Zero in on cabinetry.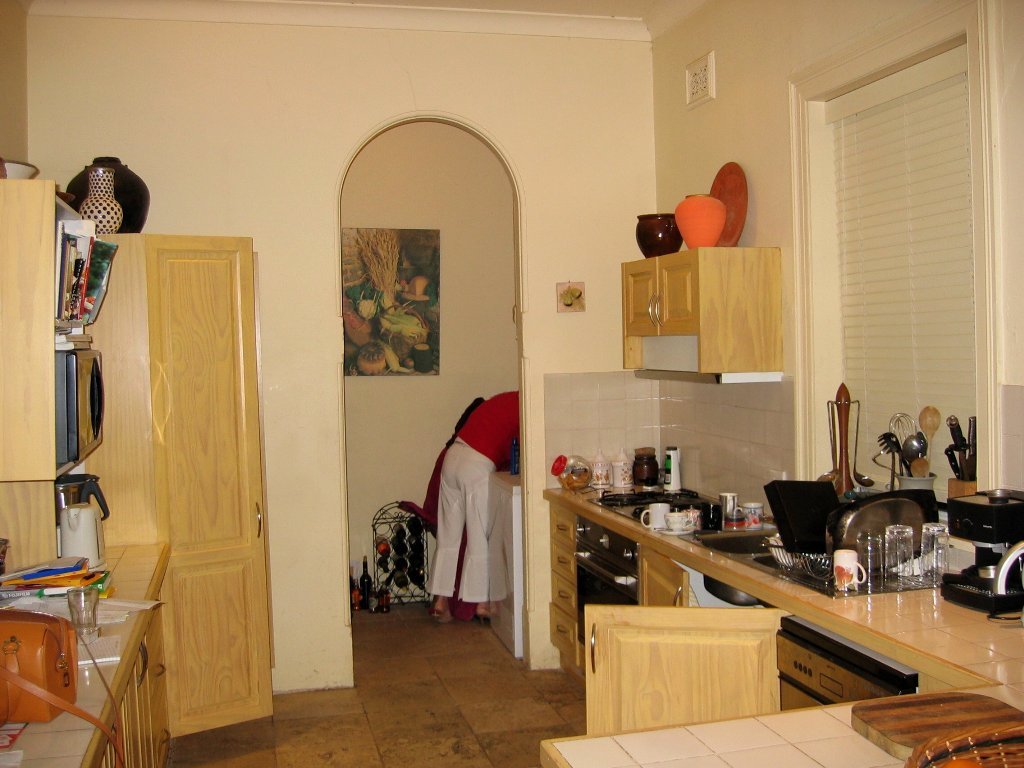
Zeroed in: (620, 244, 781, 380).
